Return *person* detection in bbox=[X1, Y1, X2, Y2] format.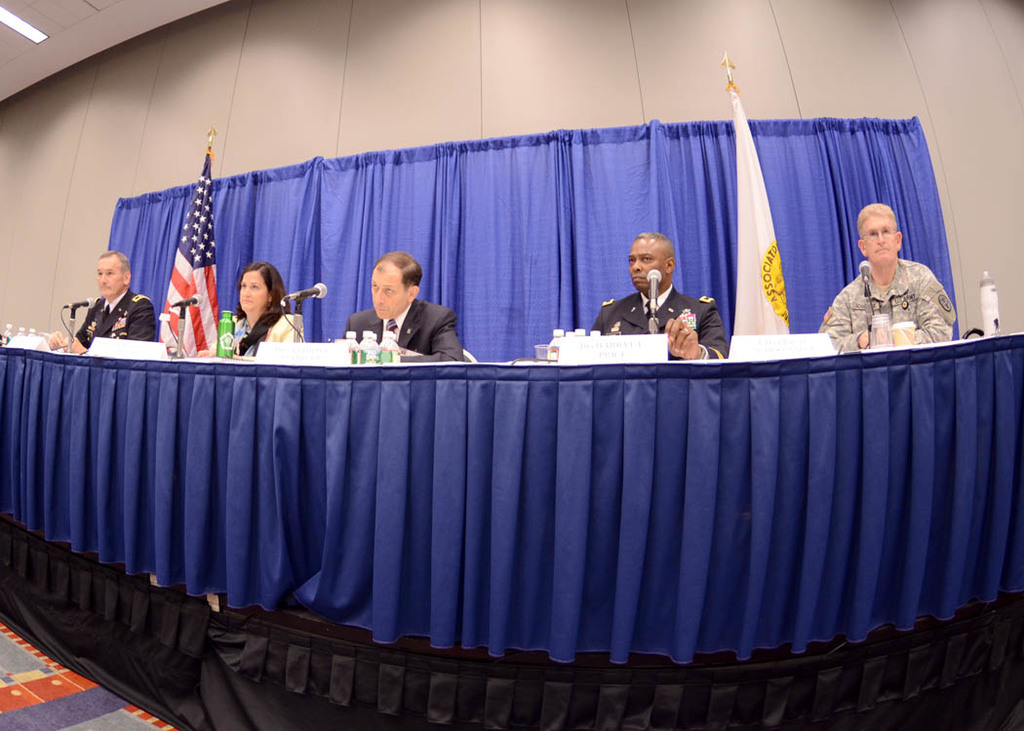
bbox=[48, 251, 153, 356].
